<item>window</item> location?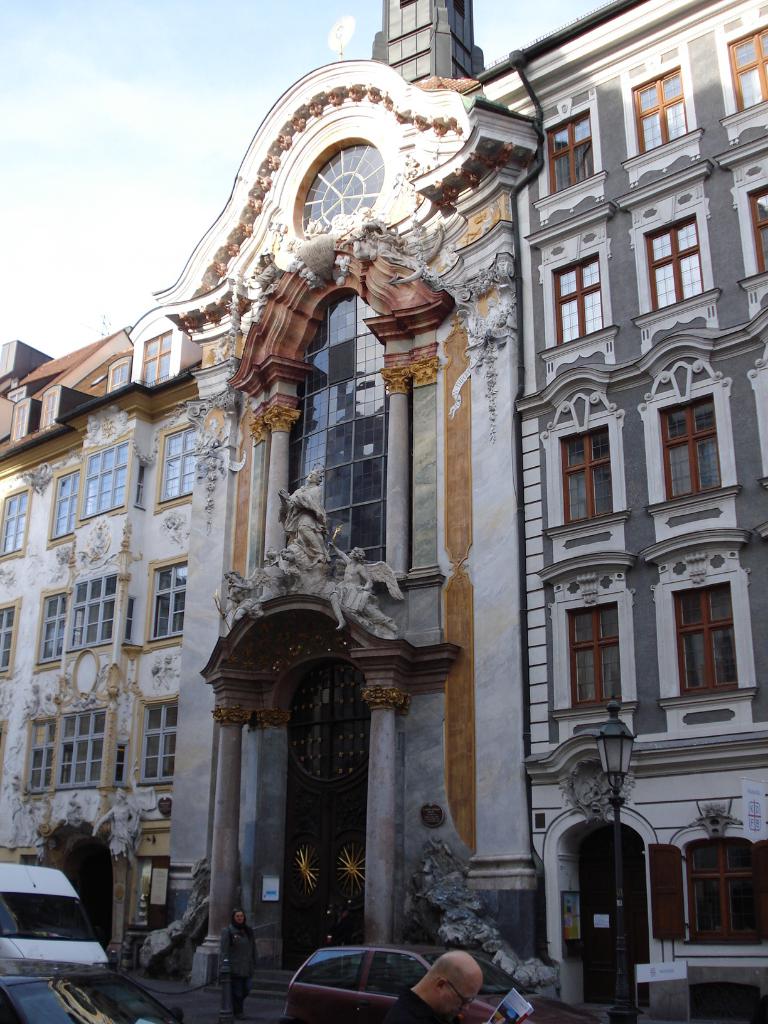
(x1=688, y1=840, x2=751, y2=945)
